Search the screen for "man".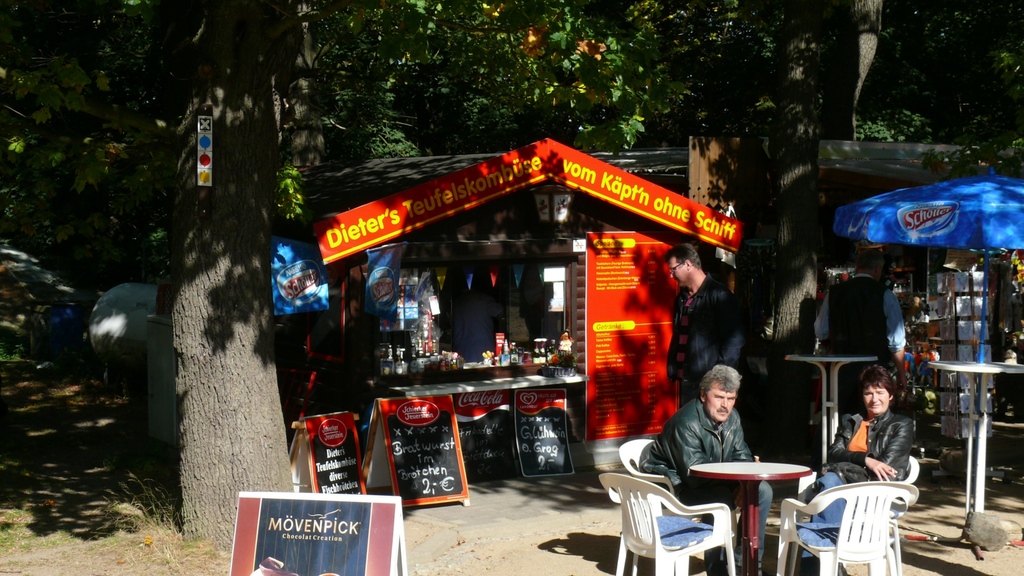
Found at 816:230:904:372.
